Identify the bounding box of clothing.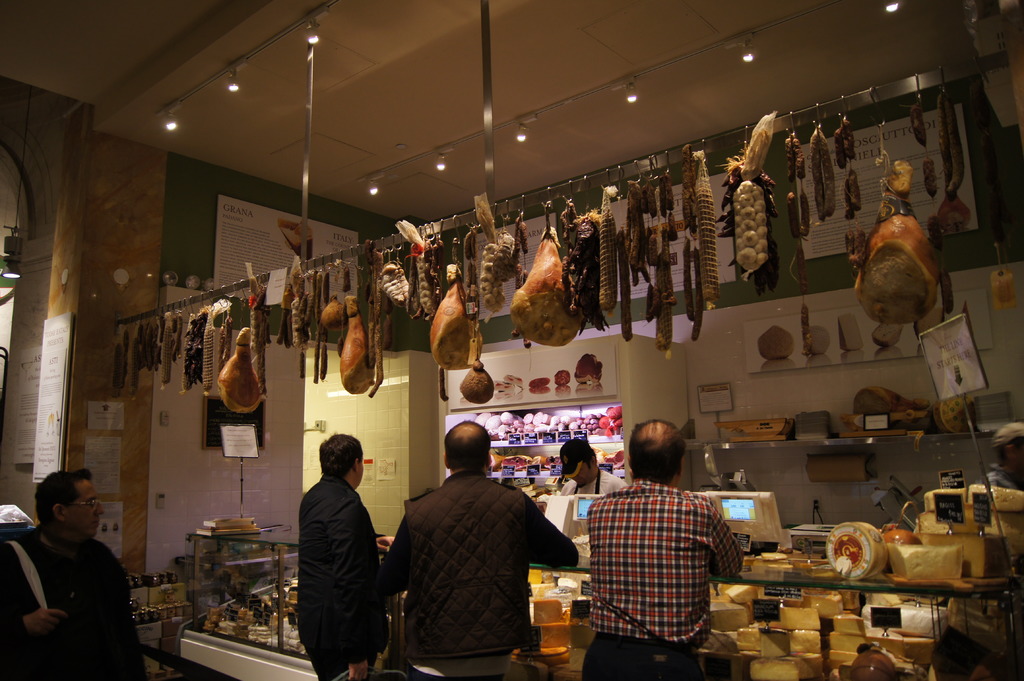
bbox=[0, 529, 147, 680].
